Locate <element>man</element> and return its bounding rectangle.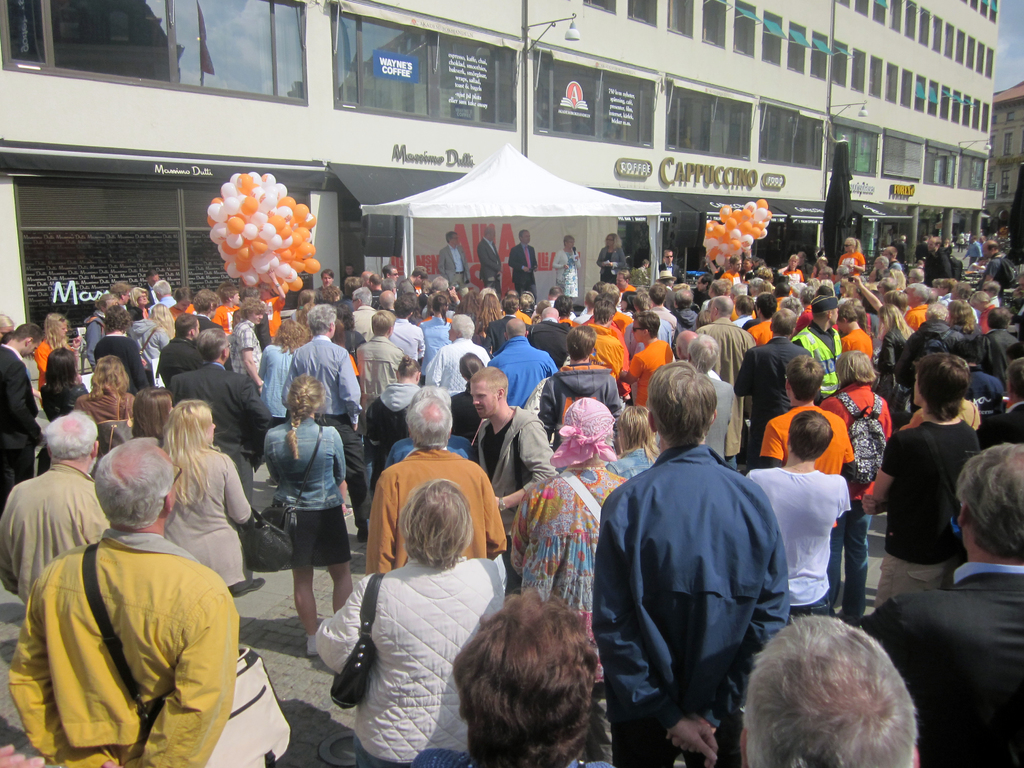
bbox=(481, 227, 508, 299).
